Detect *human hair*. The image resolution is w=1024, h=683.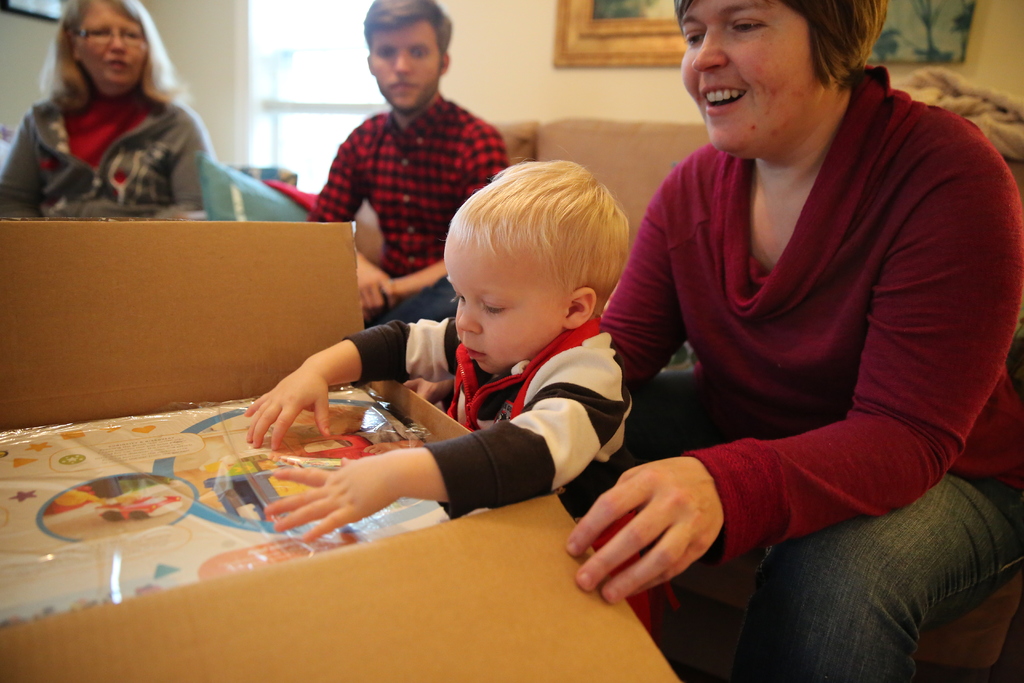
(361,0,453,63).
